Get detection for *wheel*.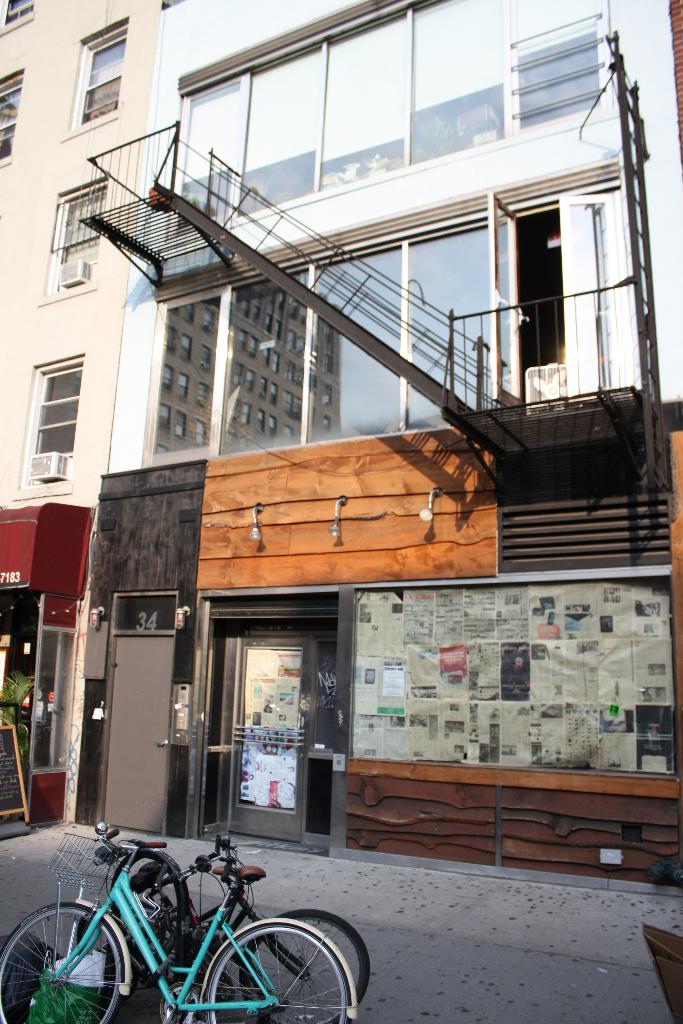
Detection: rect(0, 900, 124, 1023).
